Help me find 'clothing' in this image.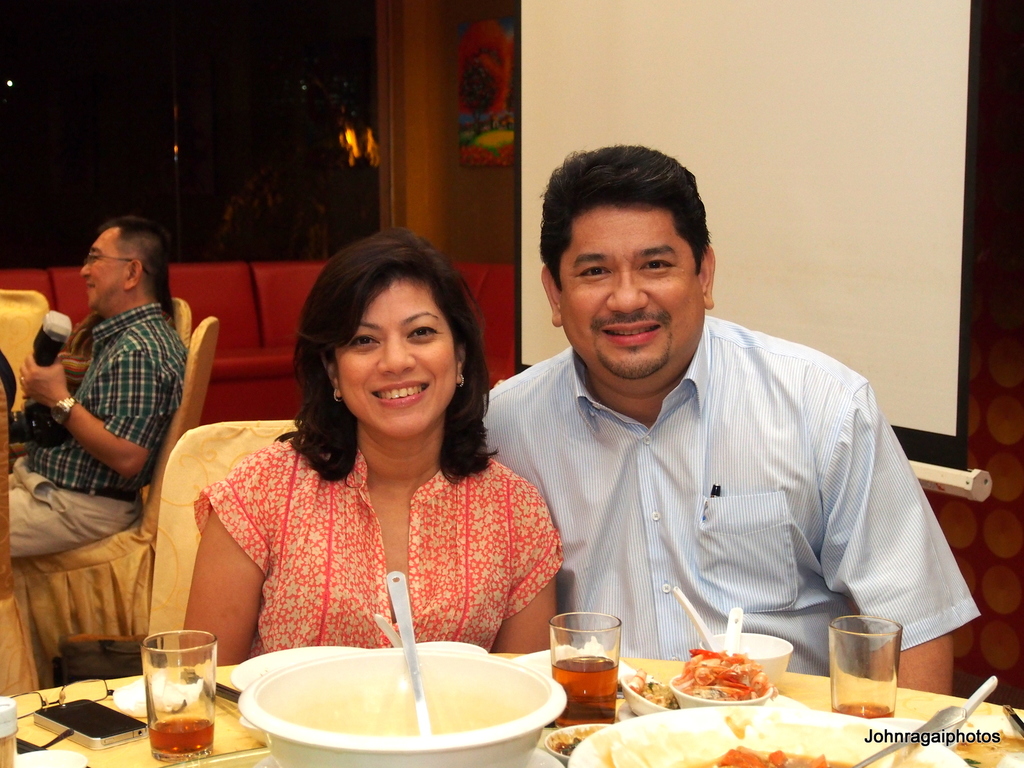
Found it: crop(8, 301, 182, 564).
